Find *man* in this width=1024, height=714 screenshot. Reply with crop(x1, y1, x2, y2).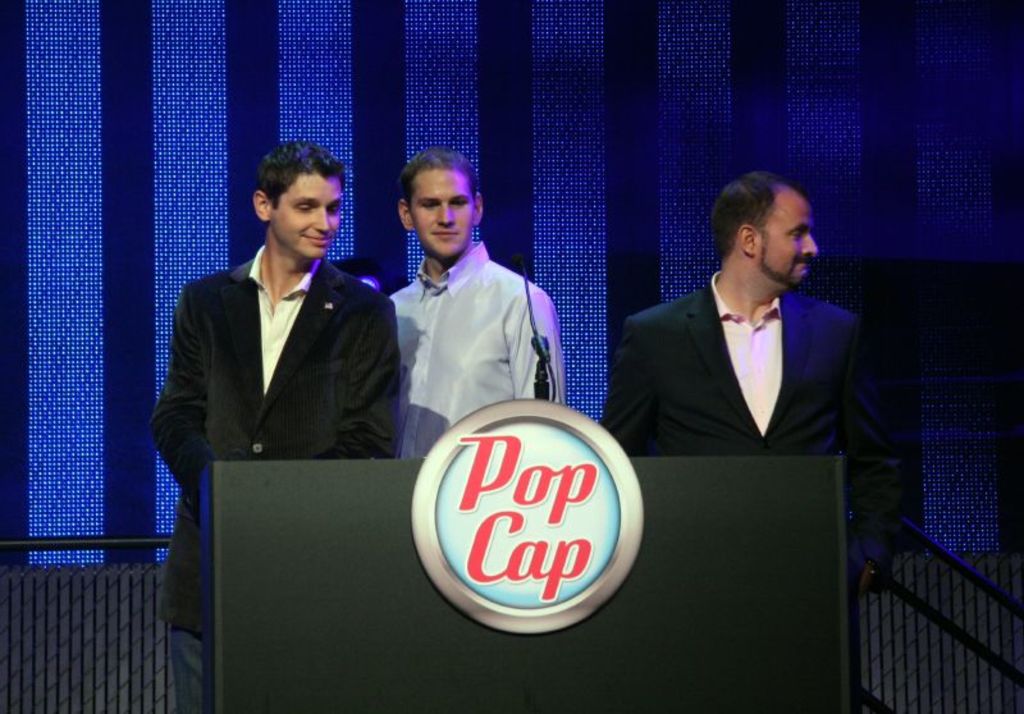
crop(383, 147, 562, 464).
